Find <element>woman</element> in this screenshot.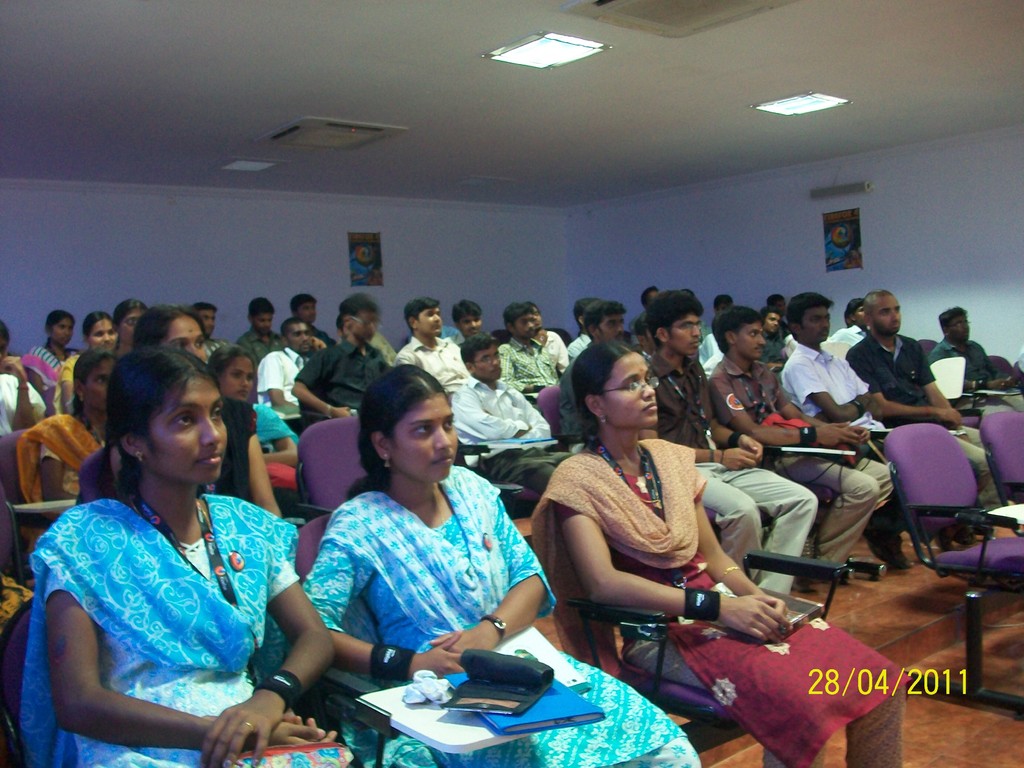
The bounding box for <element>woman</element> is locate(53, 313, 124, 423).
